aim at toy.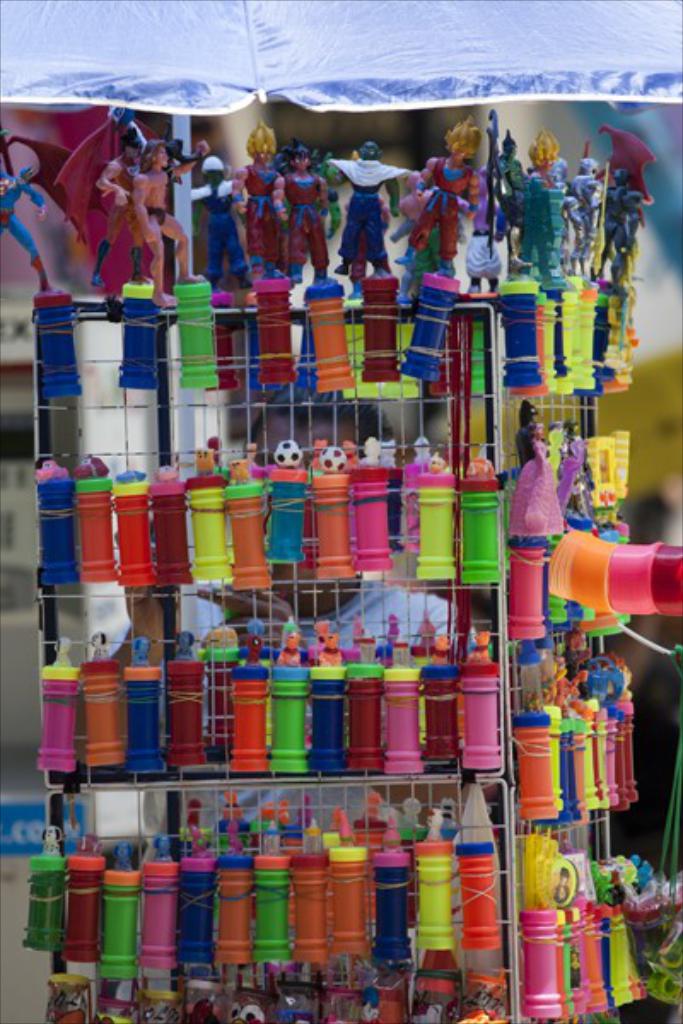
Aimed at bbox(246, 444, 271, 555).
